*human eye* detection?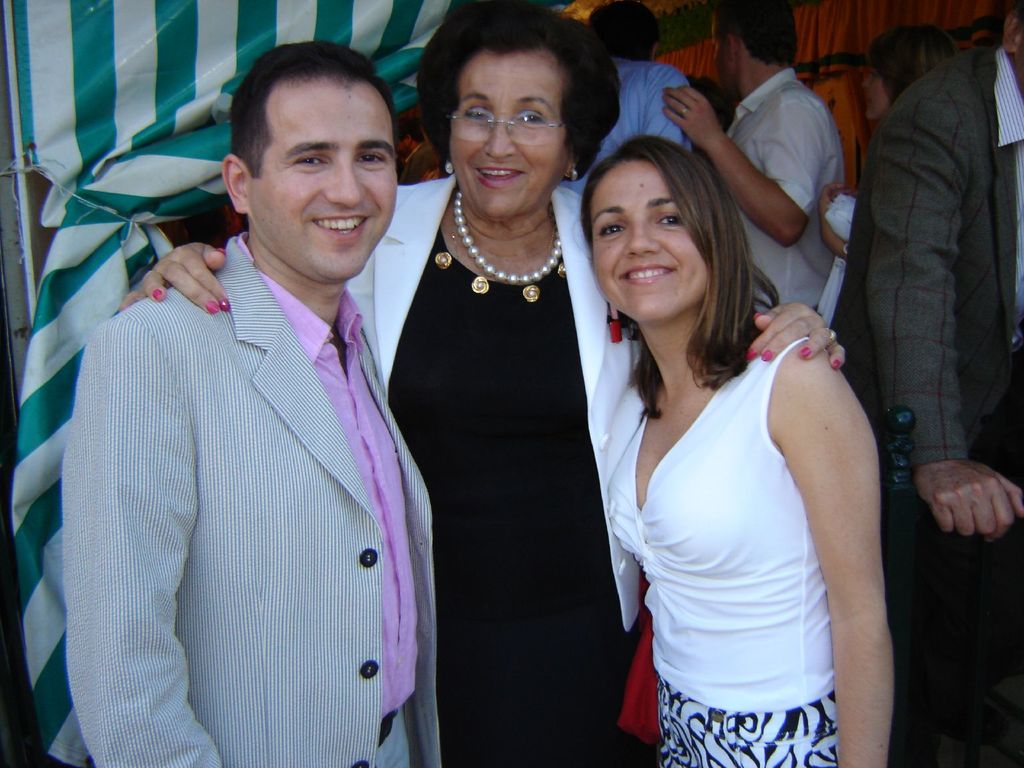
595/217/627/244
